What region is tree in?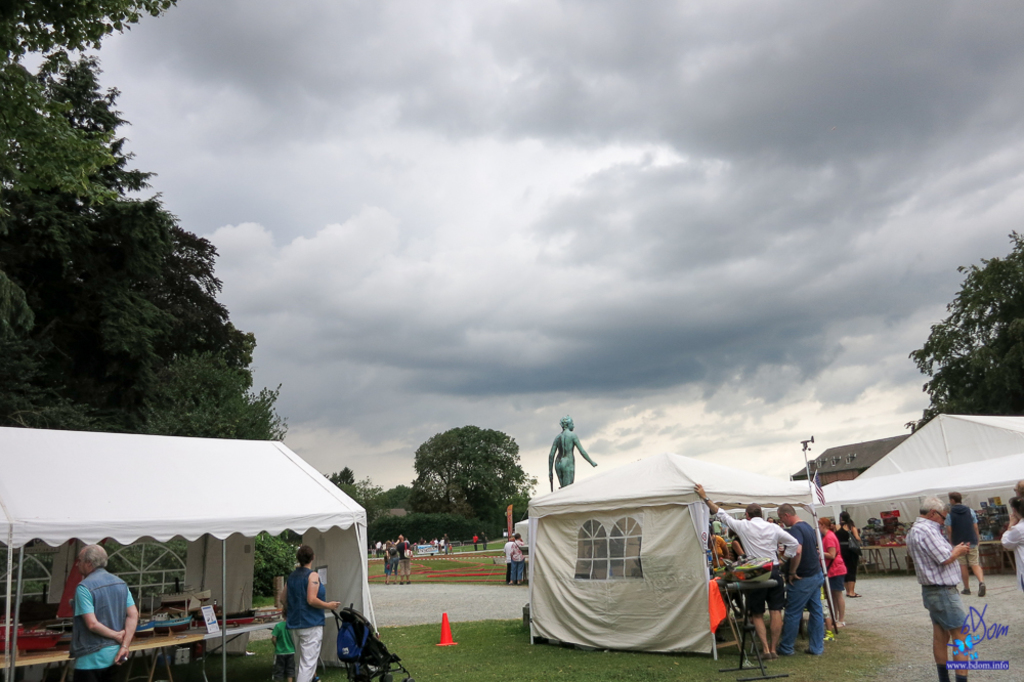
bbox=[397, 422, 530, 552].
